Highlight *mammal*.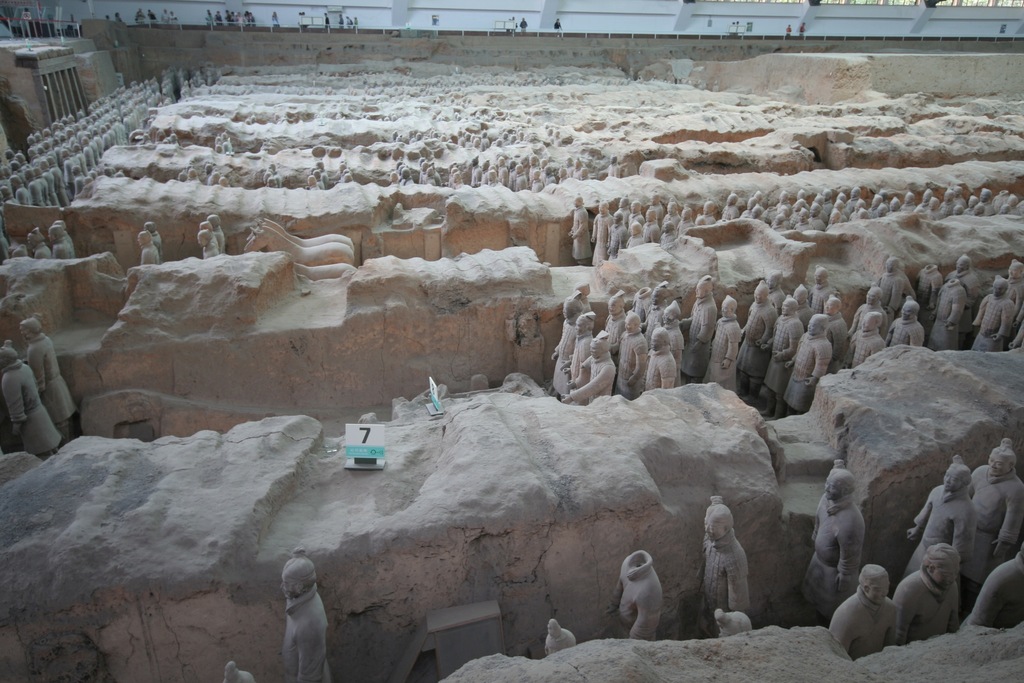
Highlighted region: rect(344, 13, 350, 28).
